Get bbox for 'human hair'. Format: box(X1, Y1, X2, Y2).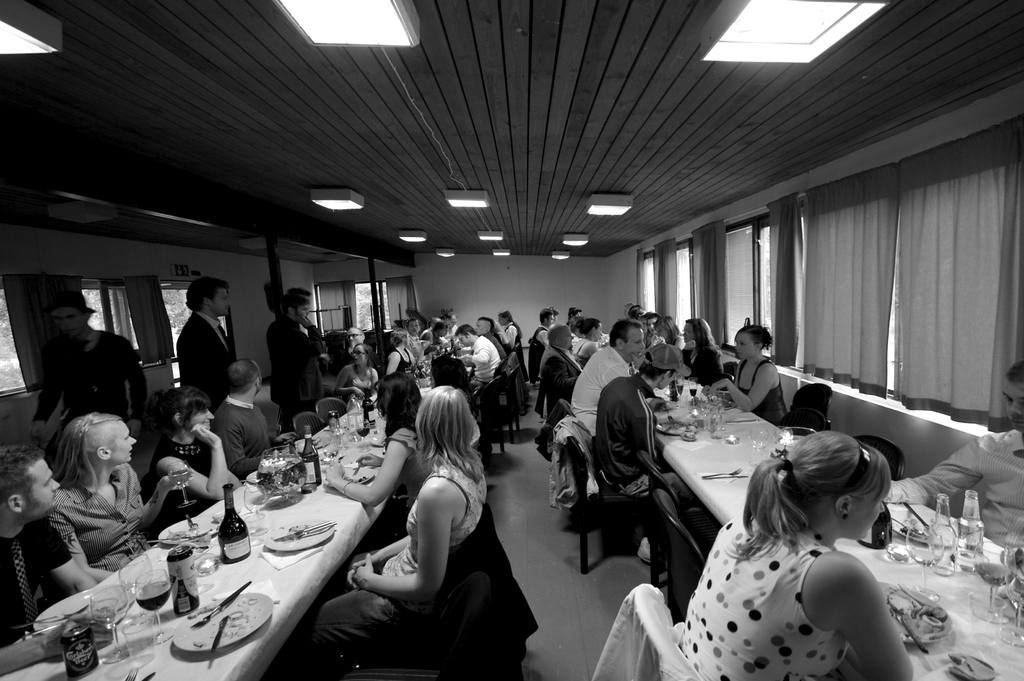
box(638, 351, 677, 382).
